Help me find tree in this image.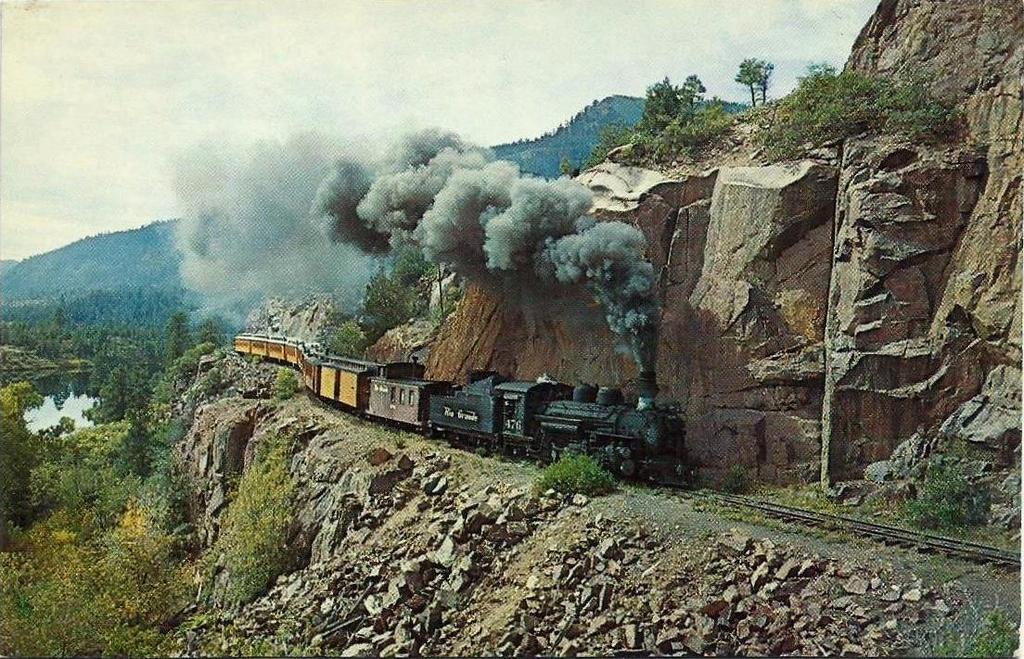
Found it: <region>630, 74, 708, 147</region>.
